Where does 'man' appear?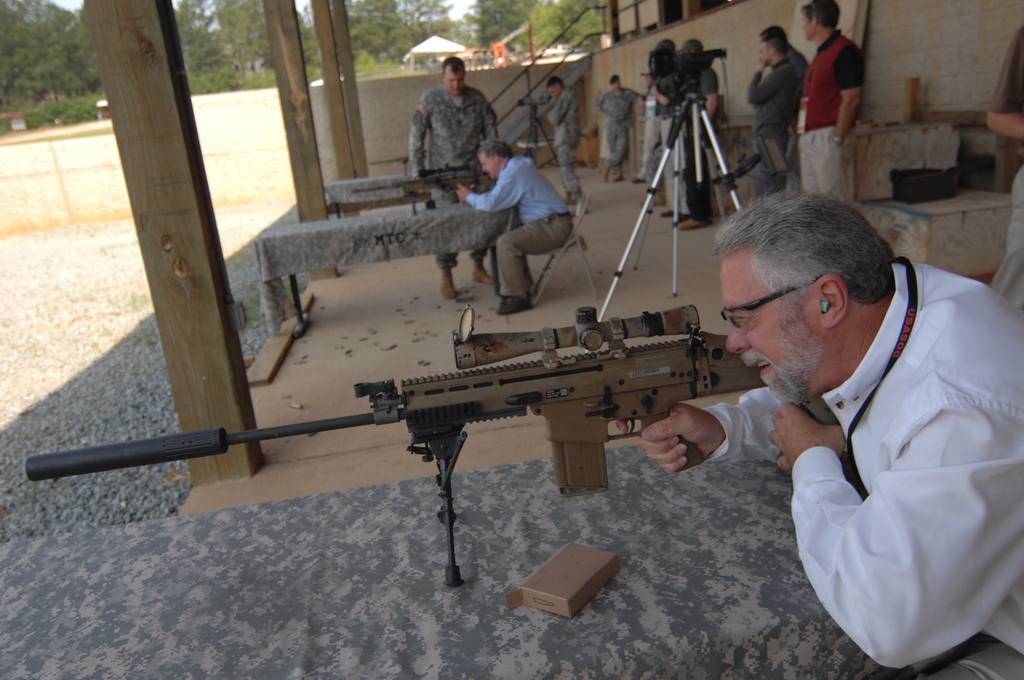
Appears at left=707, top=177, right=1023, bottom=679.
